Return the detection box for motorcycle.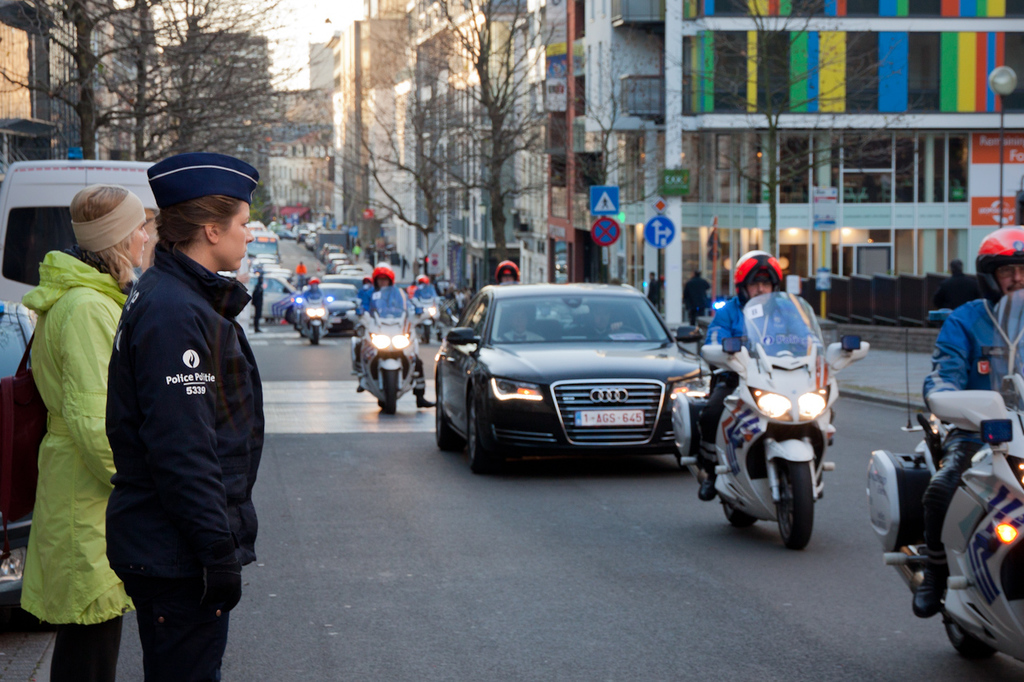
detection(661, 290, 839, 552).
